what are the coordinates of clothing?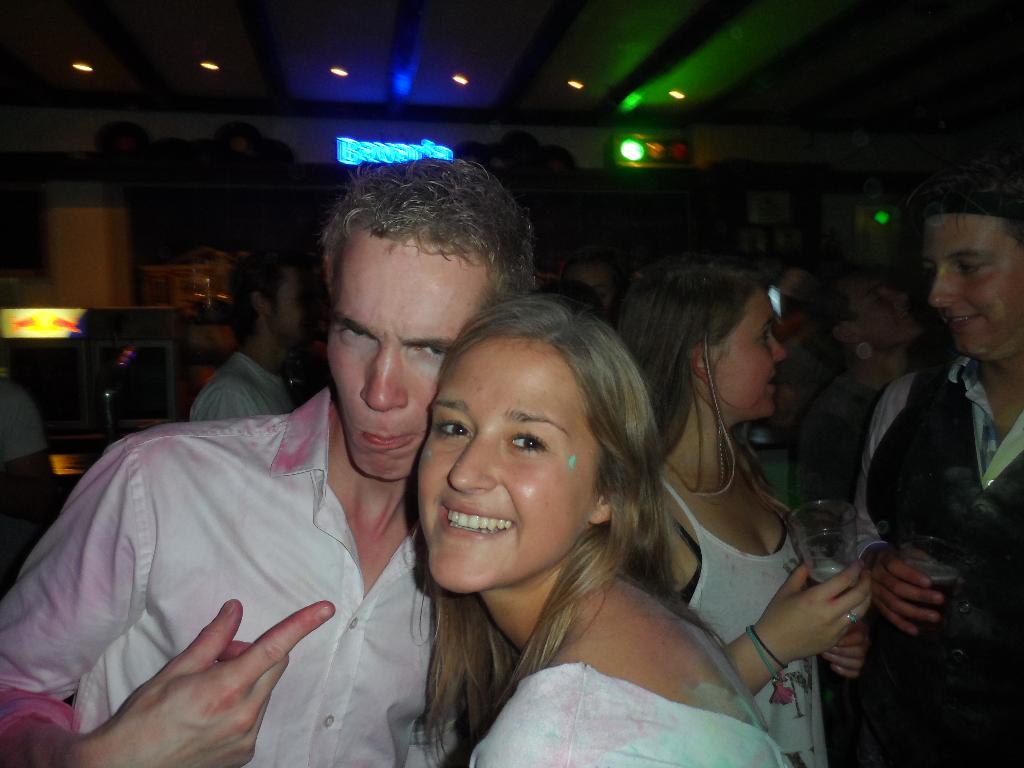
(left=191, top=349, right=300, bottom=421).
